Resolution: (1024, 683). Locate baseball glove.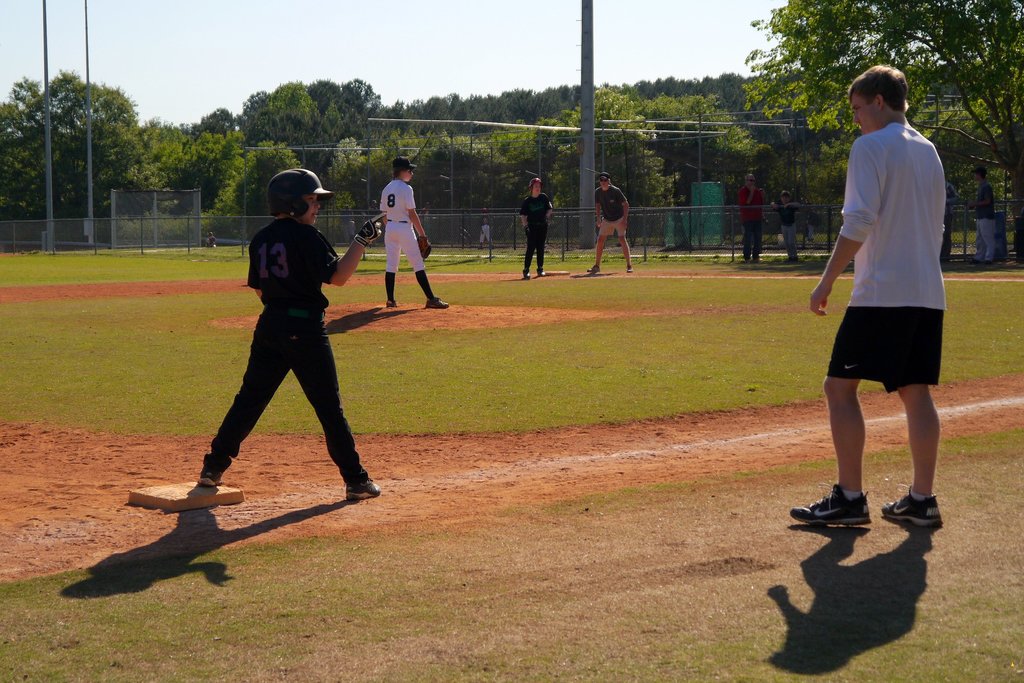
bbox=(353, 212, 396, 251).
